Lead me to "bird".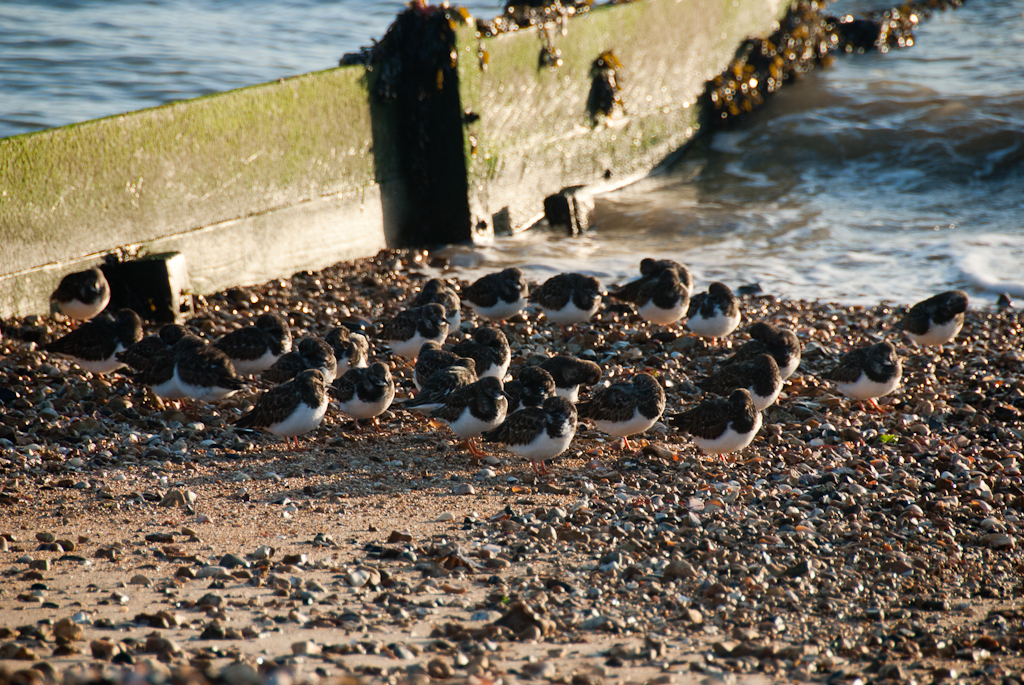
Lead to bbox=(815, 334, 904, 404).
